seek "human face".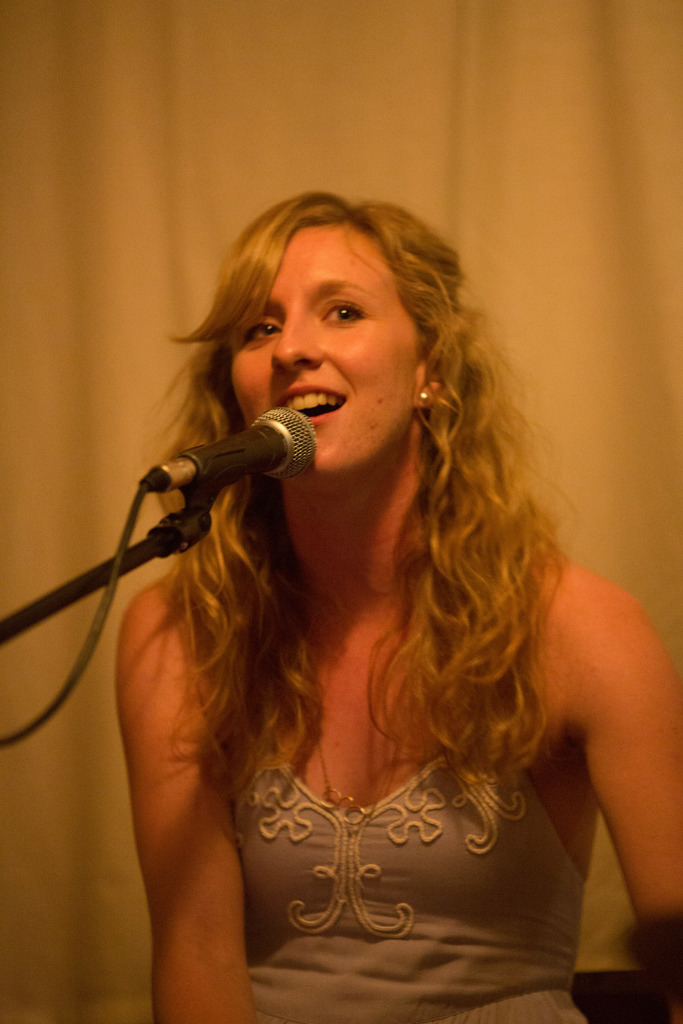
pyautogui.locateOnScreen(226, 225, 427, 483).
